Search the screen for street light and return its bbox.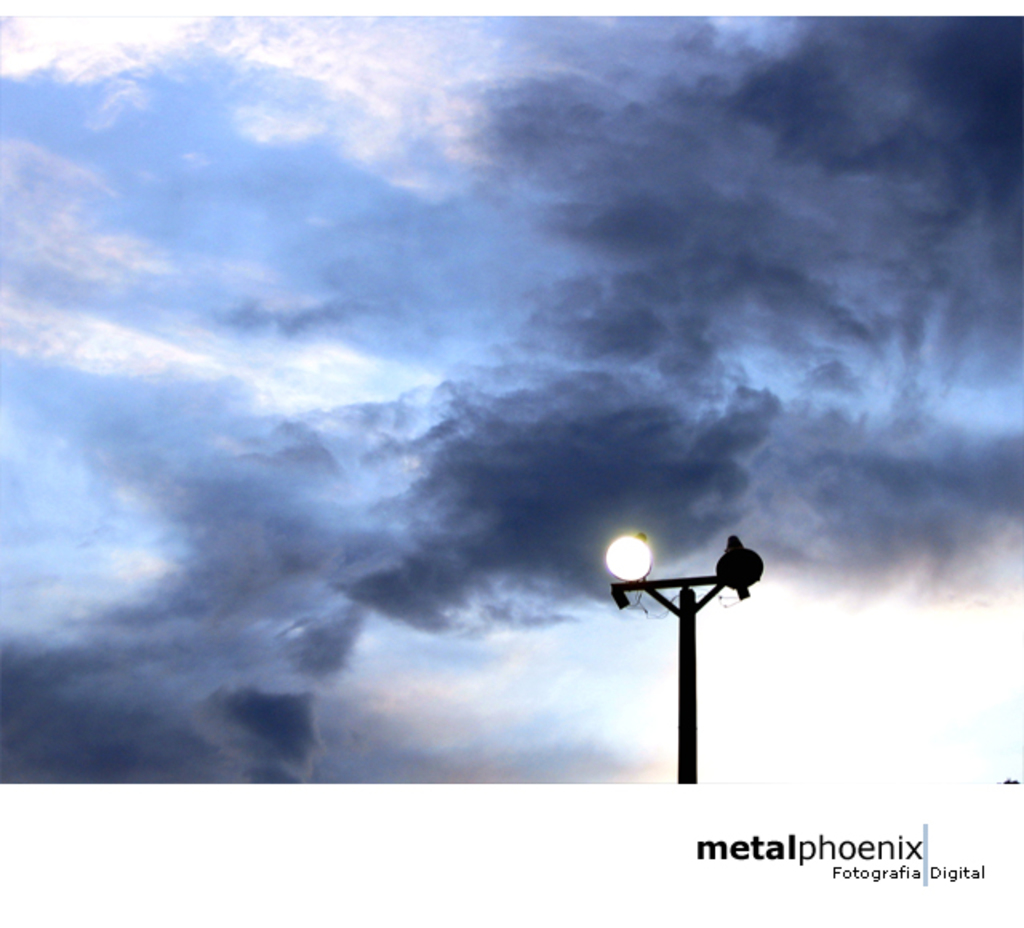
Found: 589, 517, 778, 800.
